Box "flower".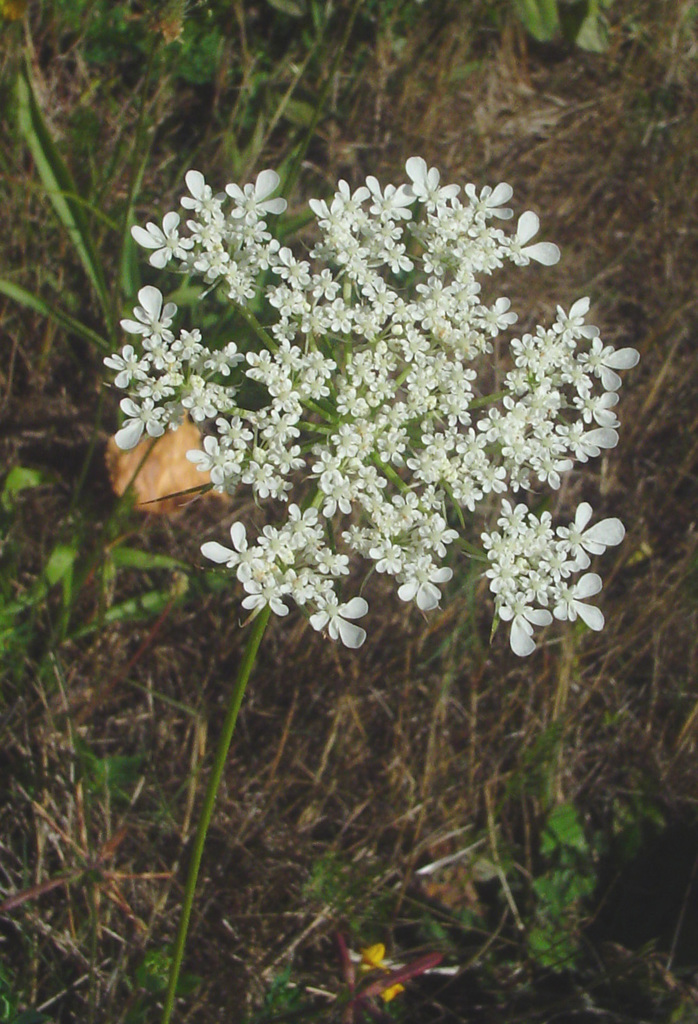
box=[397, 557, 454, 611].
